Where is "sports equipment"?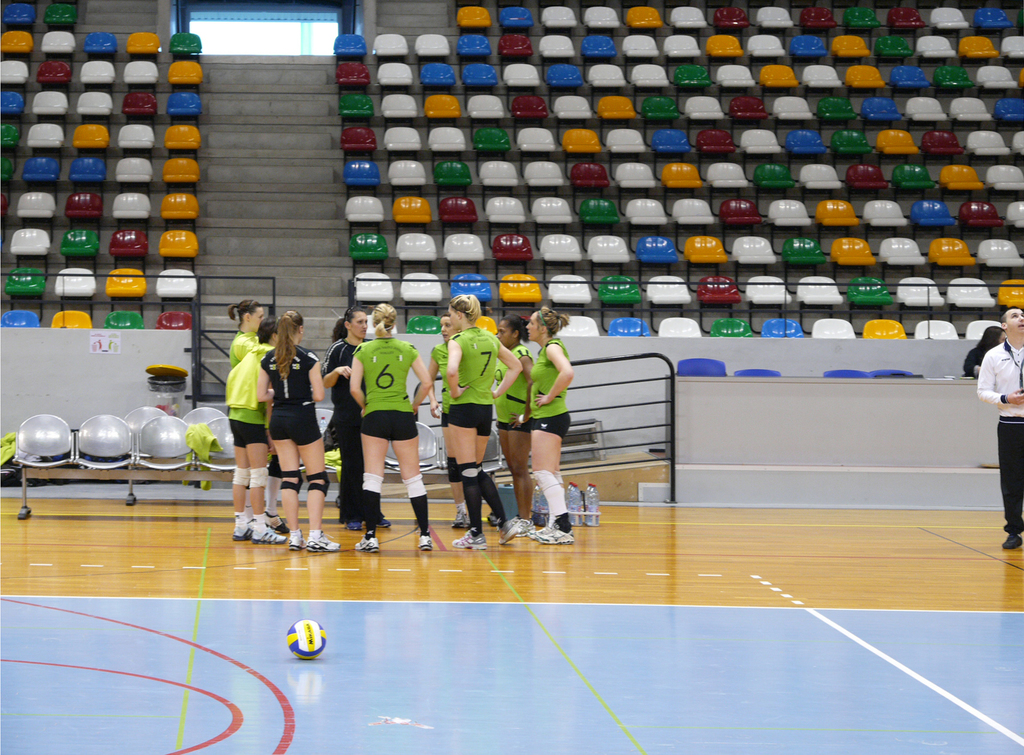
499/514/526/543.
